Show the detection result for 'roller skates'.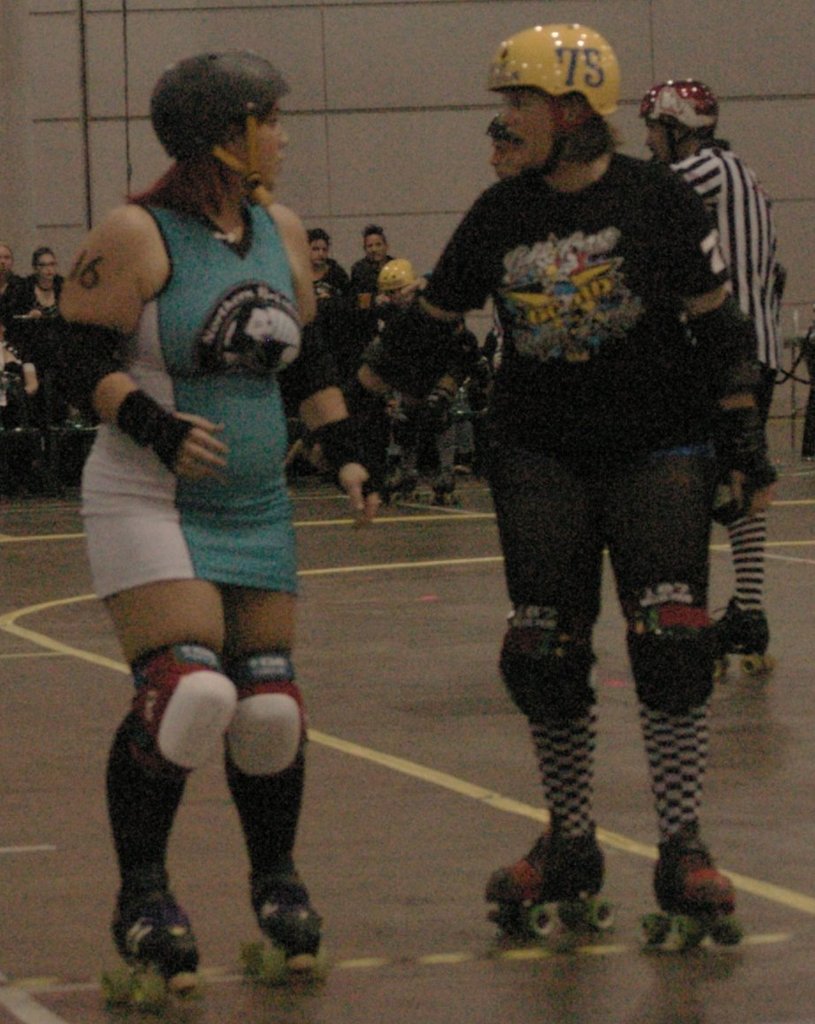
{"left": 430, "top": 475, "right": 464, "bottom": 510}.
